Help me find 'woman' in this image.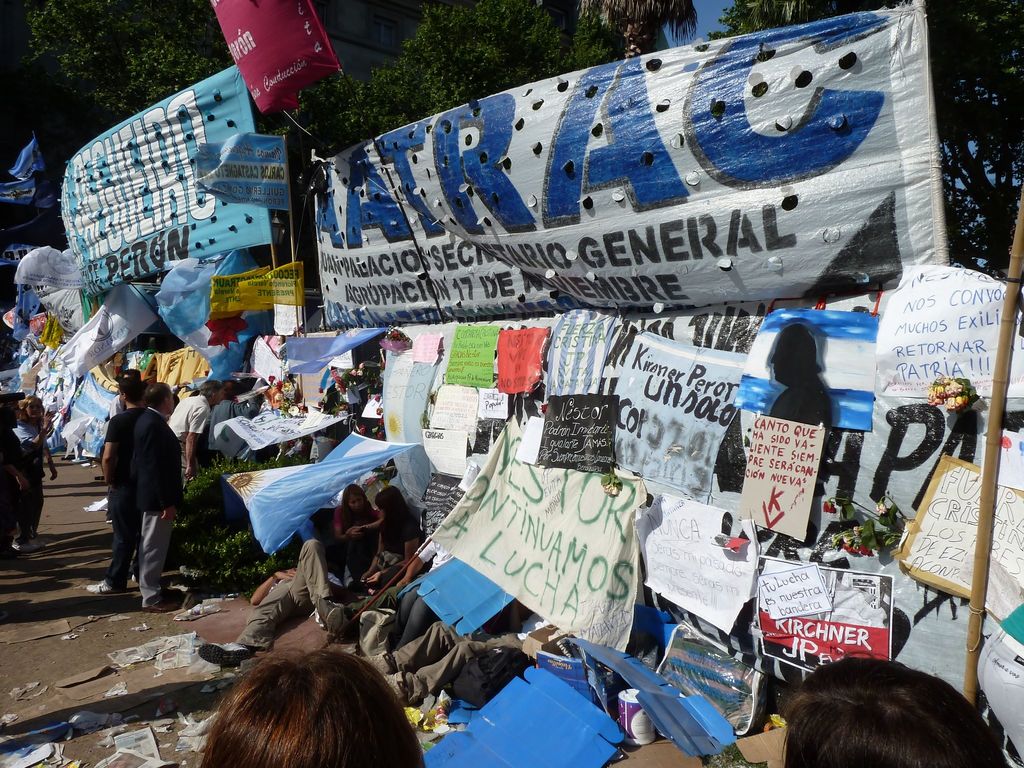
Found it: box(783, 657, 1007, 767).
